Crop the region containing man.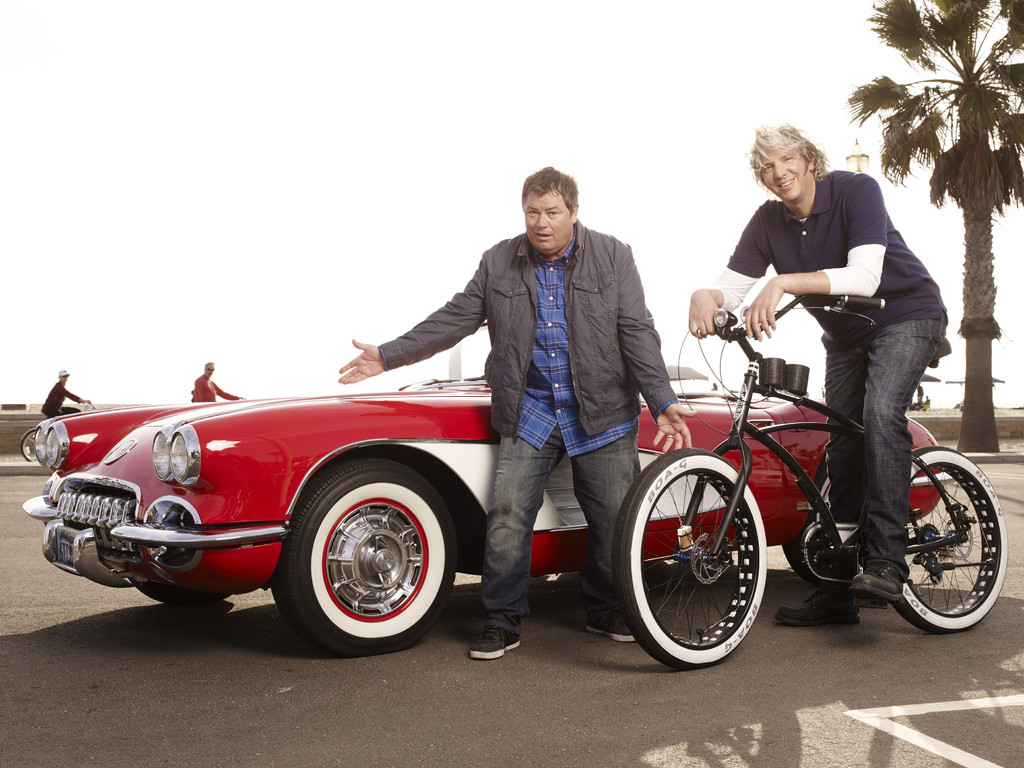
Crop region: 320/161/692/621.
